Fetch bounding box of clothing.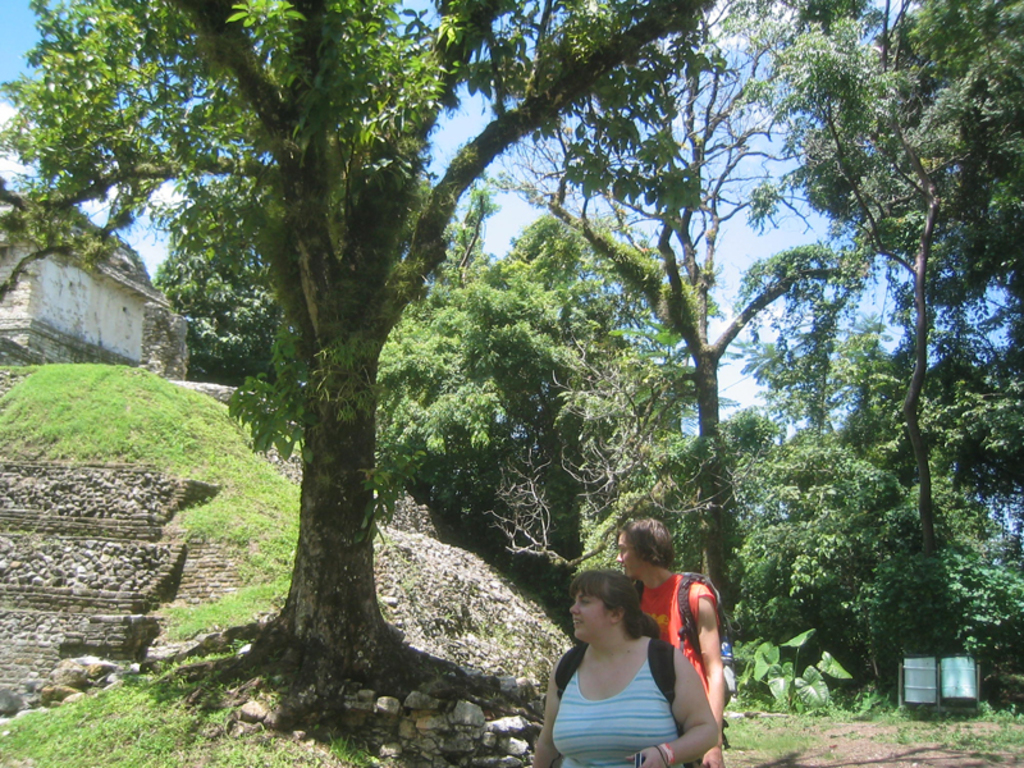
Bbox: <region>631, 570, 722, 690</region>.
